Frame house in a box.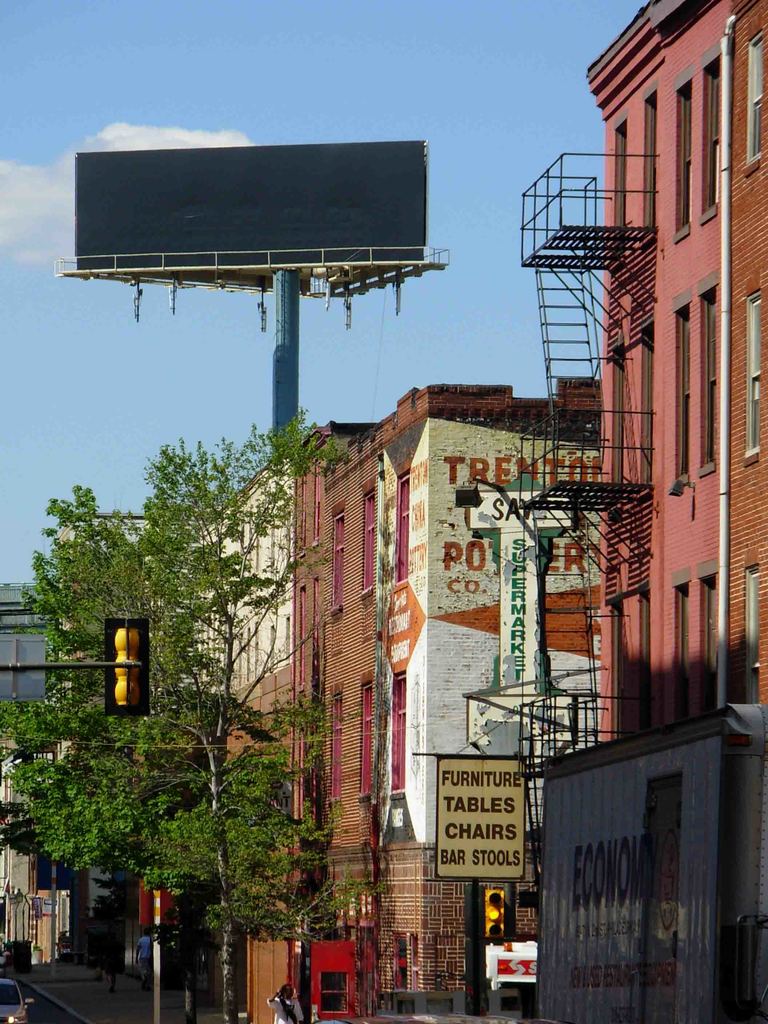
locate(276, 377, 618, 1020).
